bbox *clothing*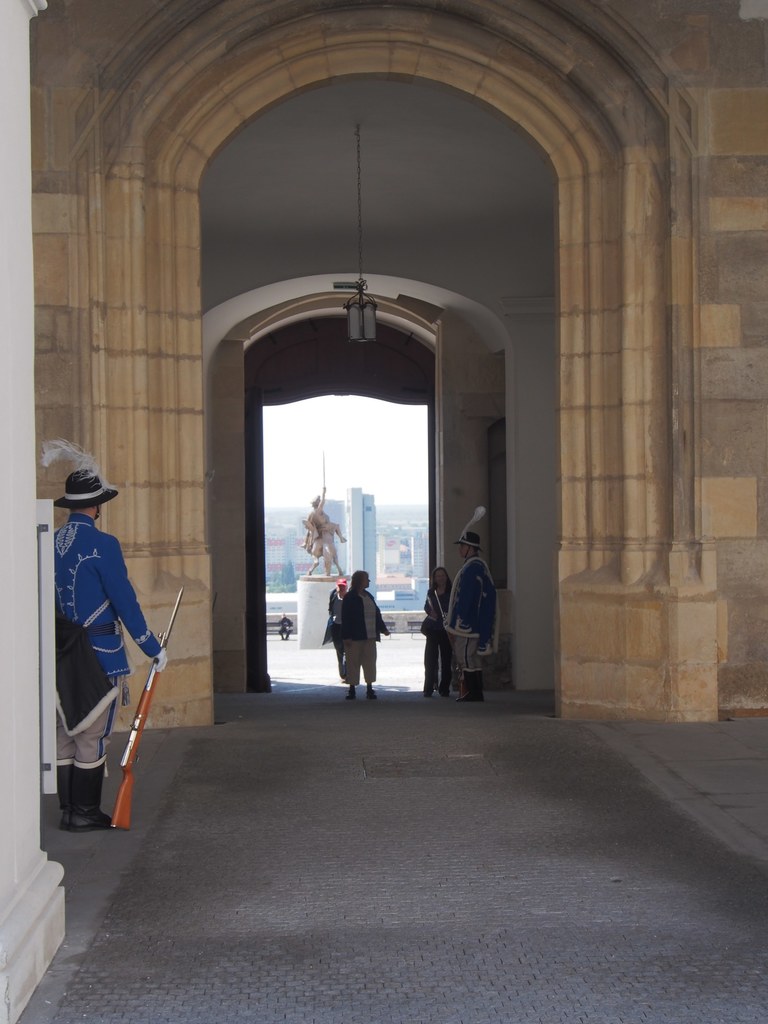
<region>48, 518, 156, 812</region>
